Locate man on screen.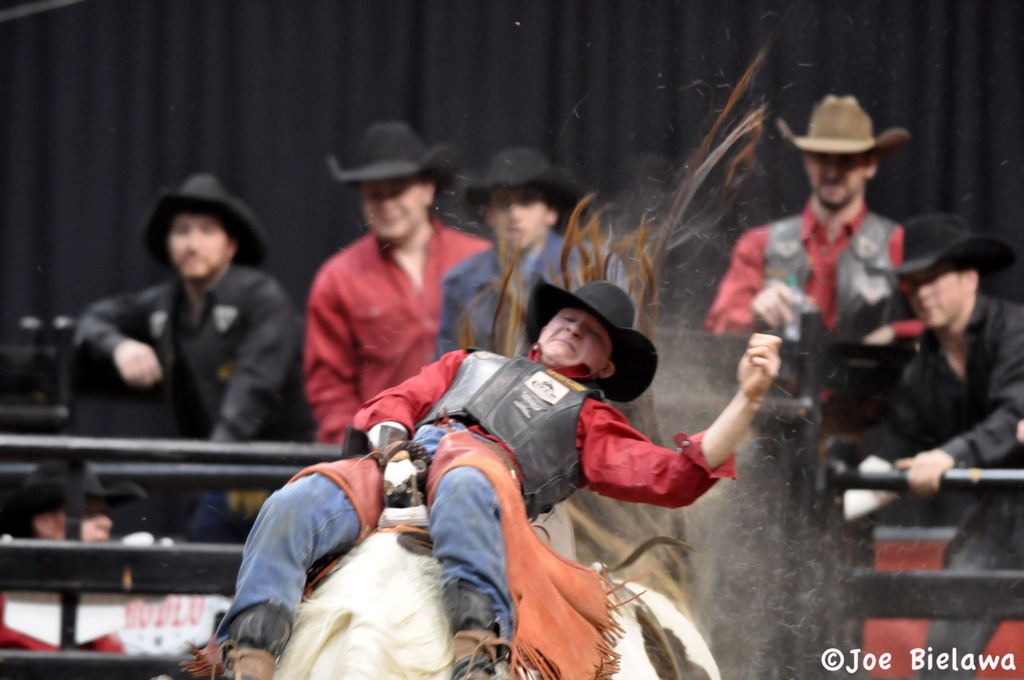
On screen at 703,92,929,452.
